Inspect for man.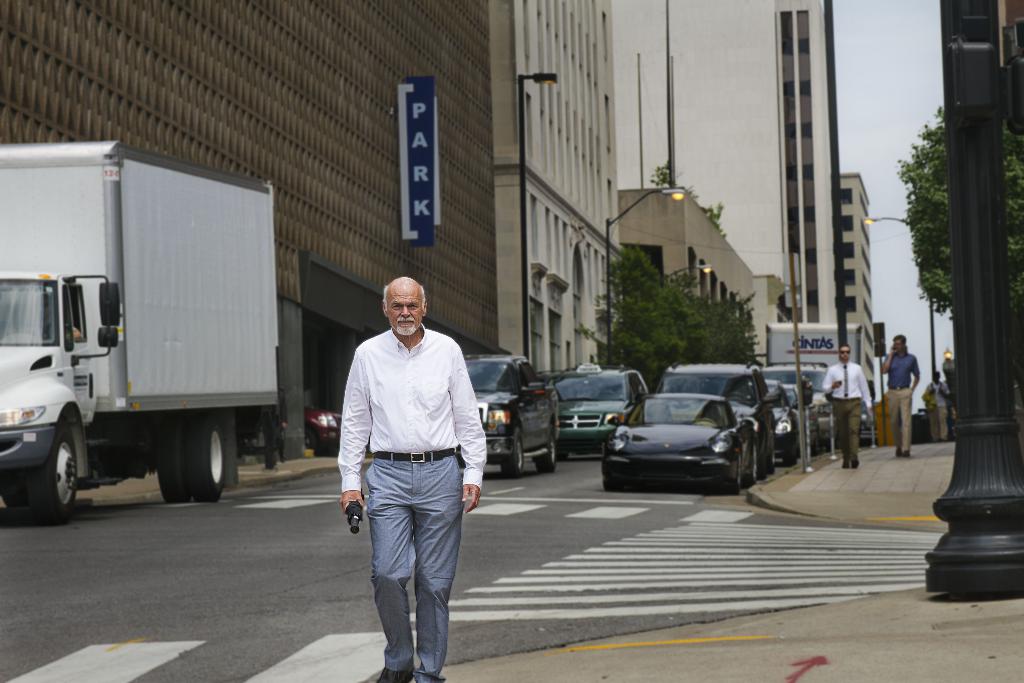
Inspection: [331,268,485,679].
